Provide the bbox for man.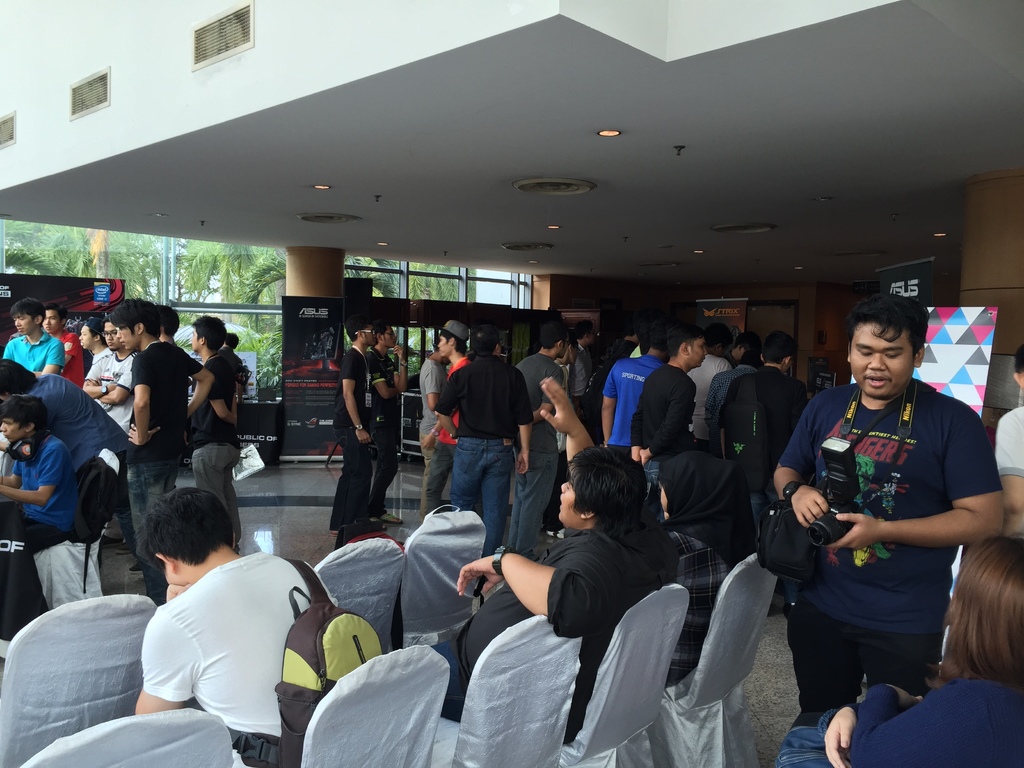
[0,299,63,377].
